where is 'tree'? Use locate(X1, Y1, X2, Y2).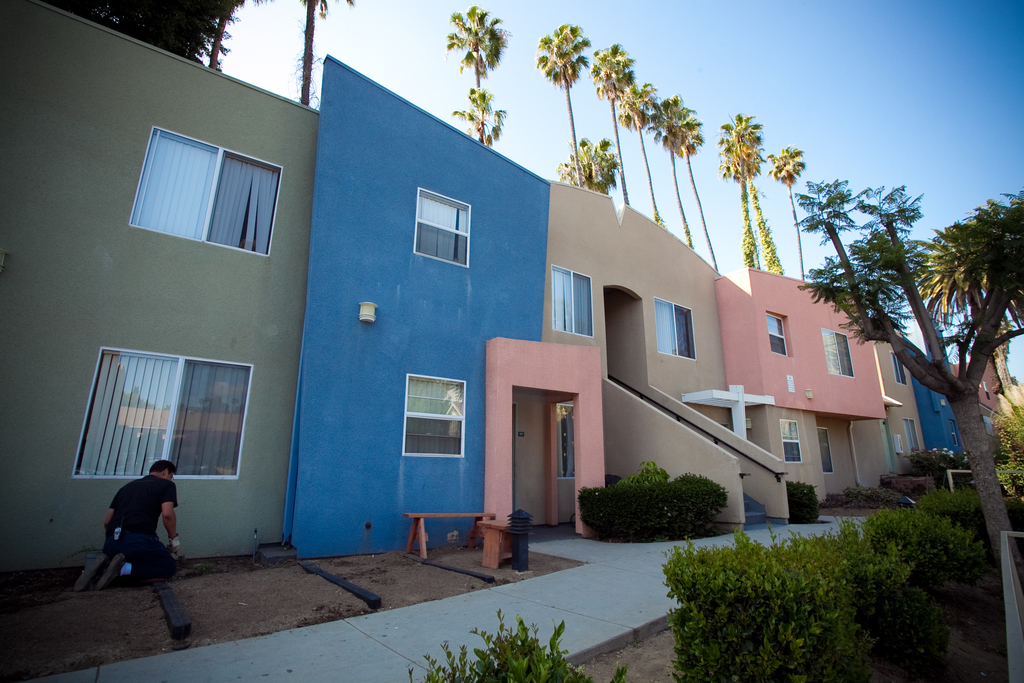
locate(298, 0, 353, 111).
